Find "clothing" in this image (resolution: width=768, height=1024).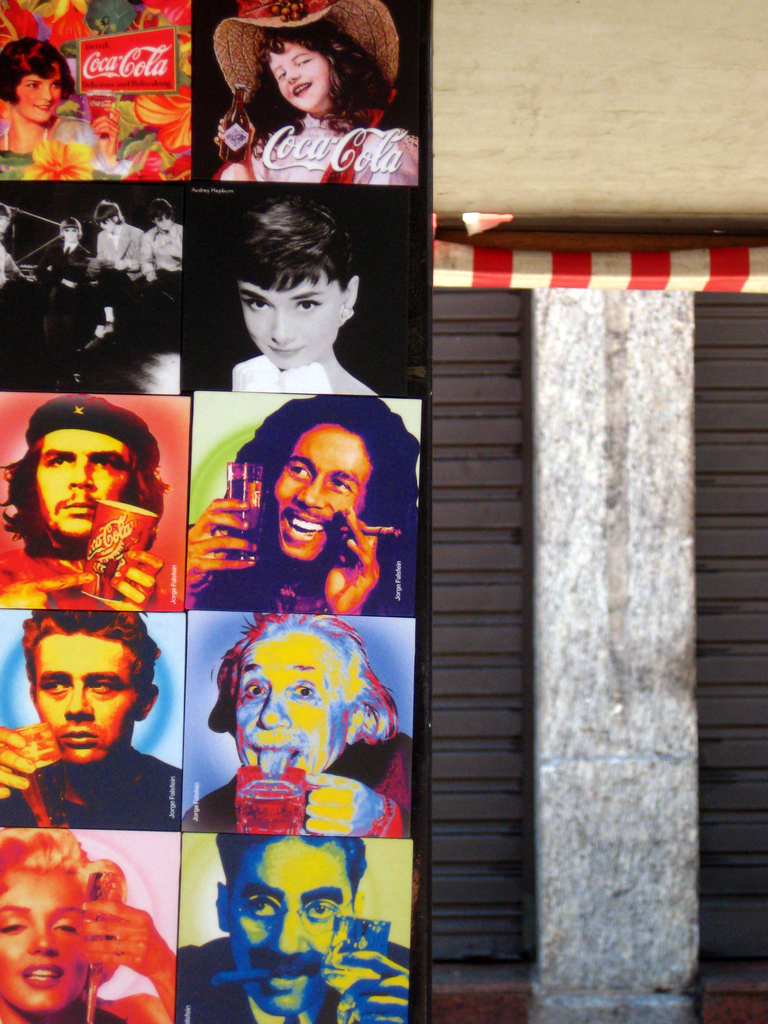
(left=148, top=221, right=190, bottom=267).
